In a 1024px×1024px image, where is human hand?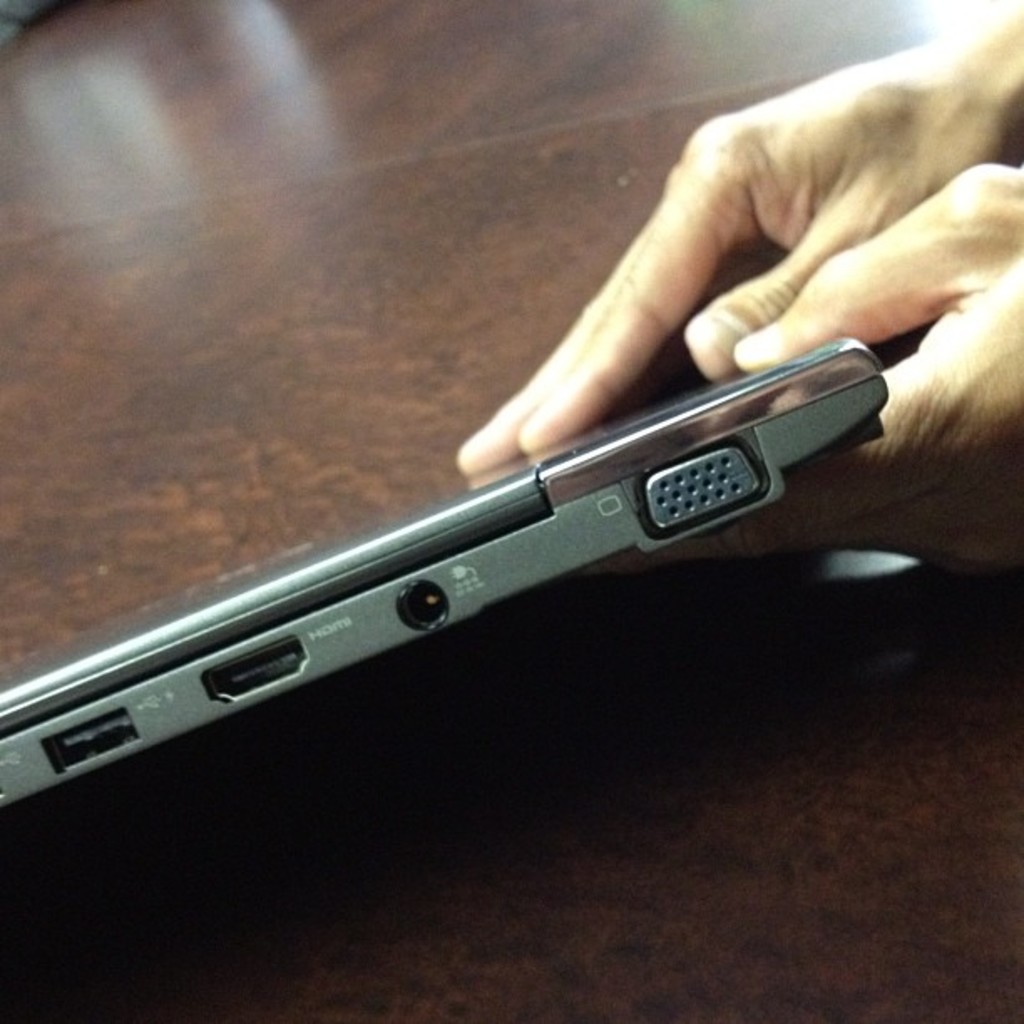
pyautogui.locateOnScreen(453, 30, 1022, 479).
